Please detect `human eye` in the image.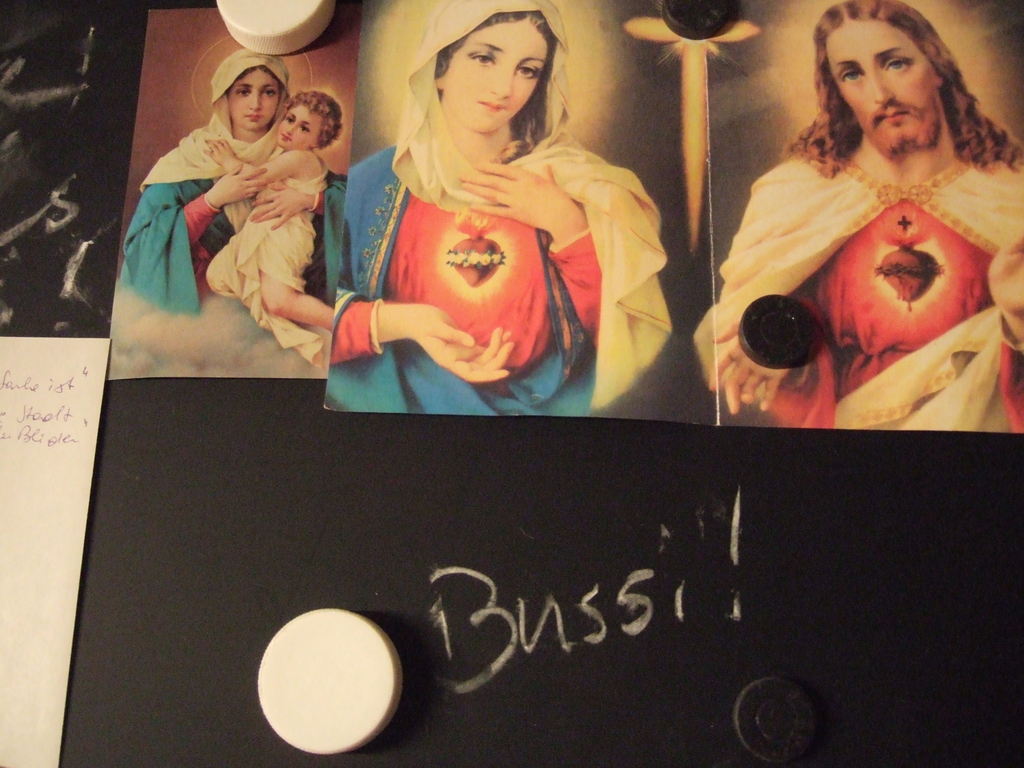
842/68/862/84.
